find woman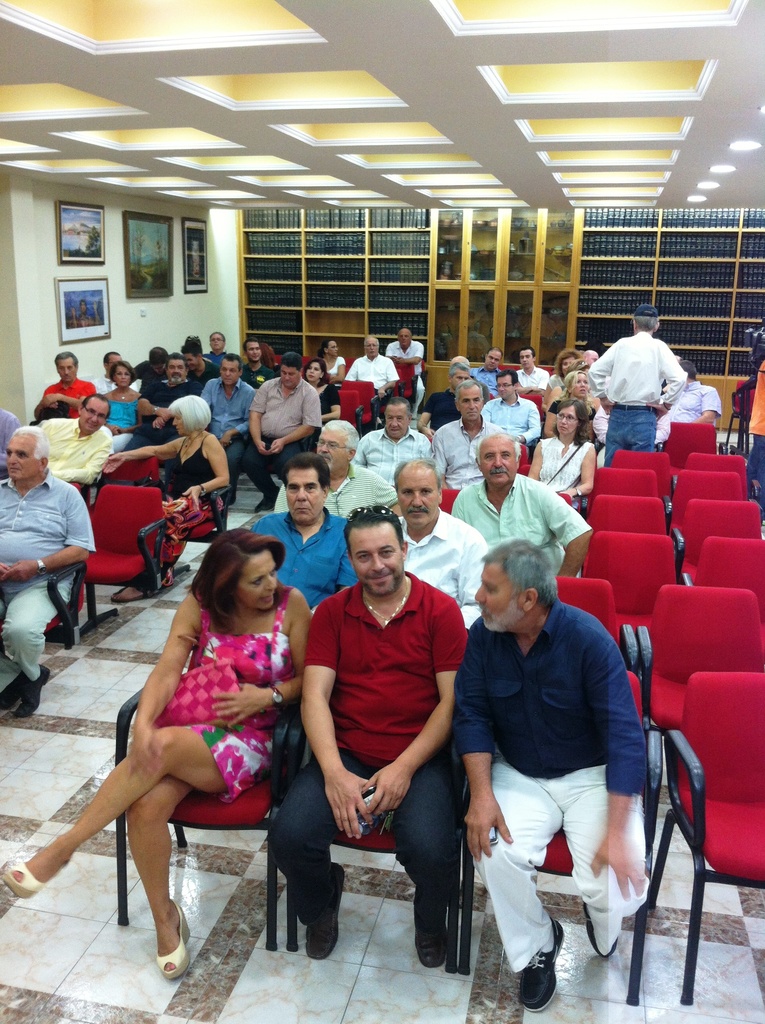
select_region(544, 371, 596, 440)
